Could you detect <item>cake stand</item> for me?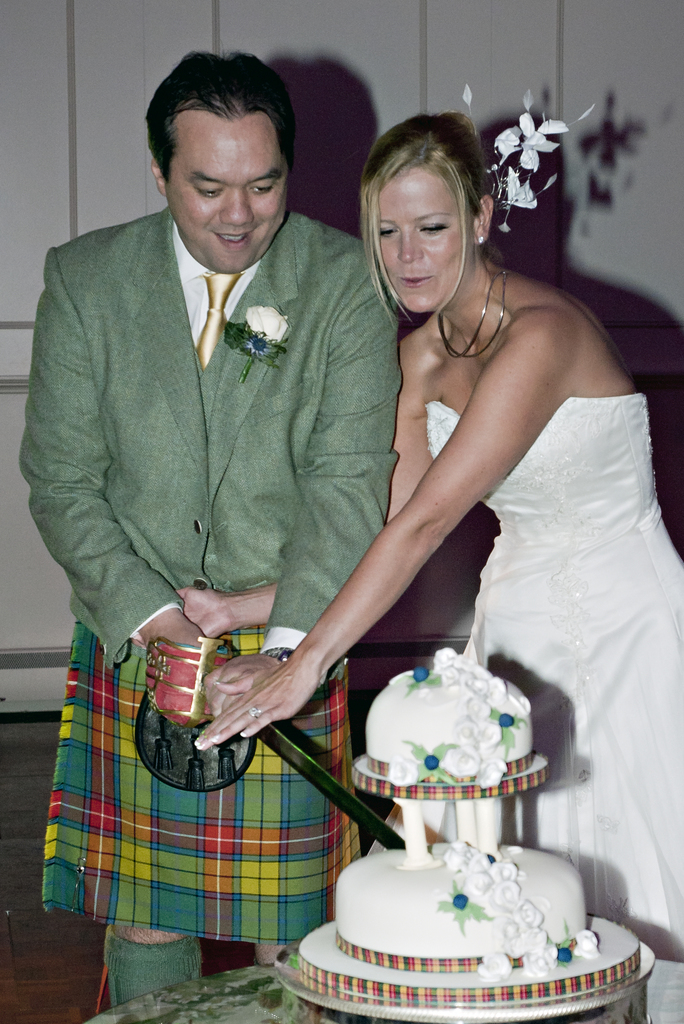
Detection result: <bbox>273, 748, 655, 1023</bbox>.
